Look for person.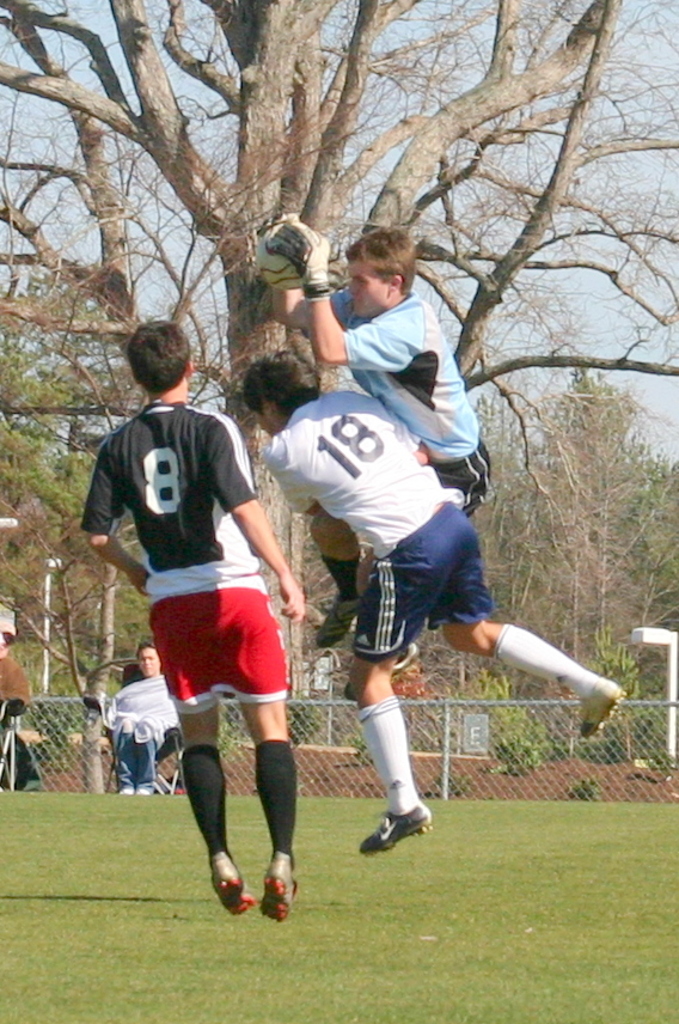
Found: 226 337 630 855.
